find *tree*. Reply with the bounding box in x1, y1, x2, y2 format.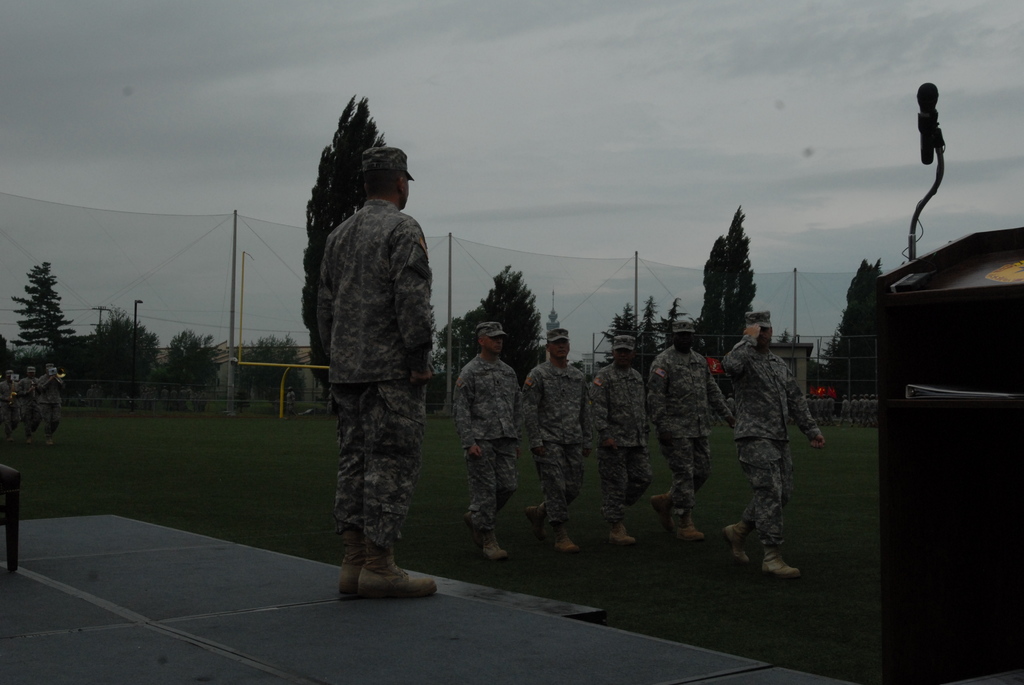
440, 264, 540, 382.
